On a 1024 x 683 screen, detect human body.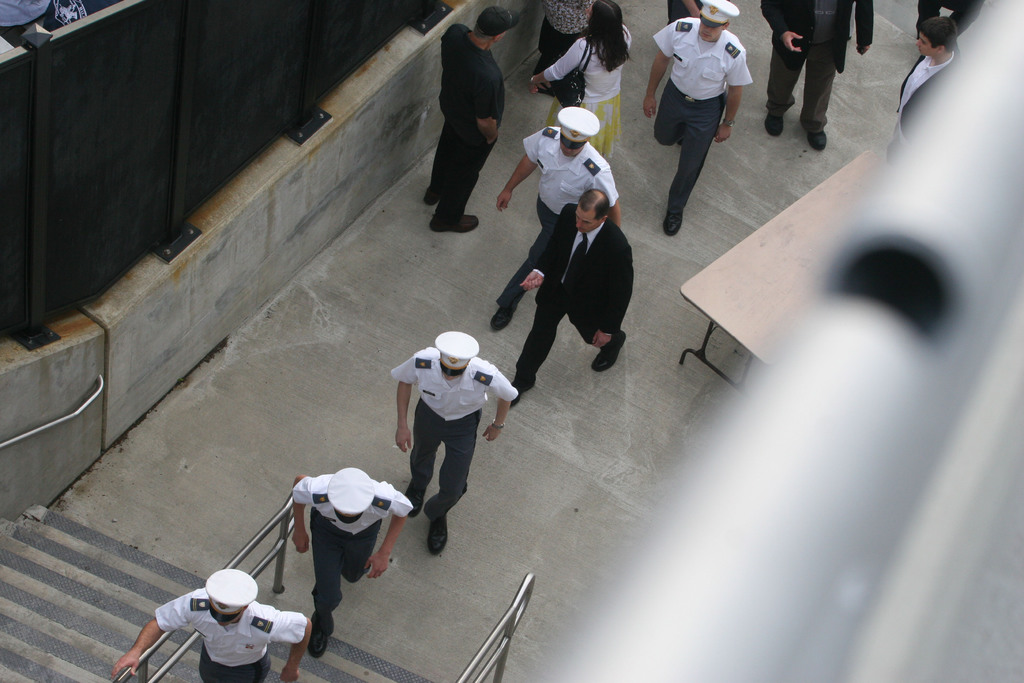
x1=389 y1=329 x2=524 y2=555.
